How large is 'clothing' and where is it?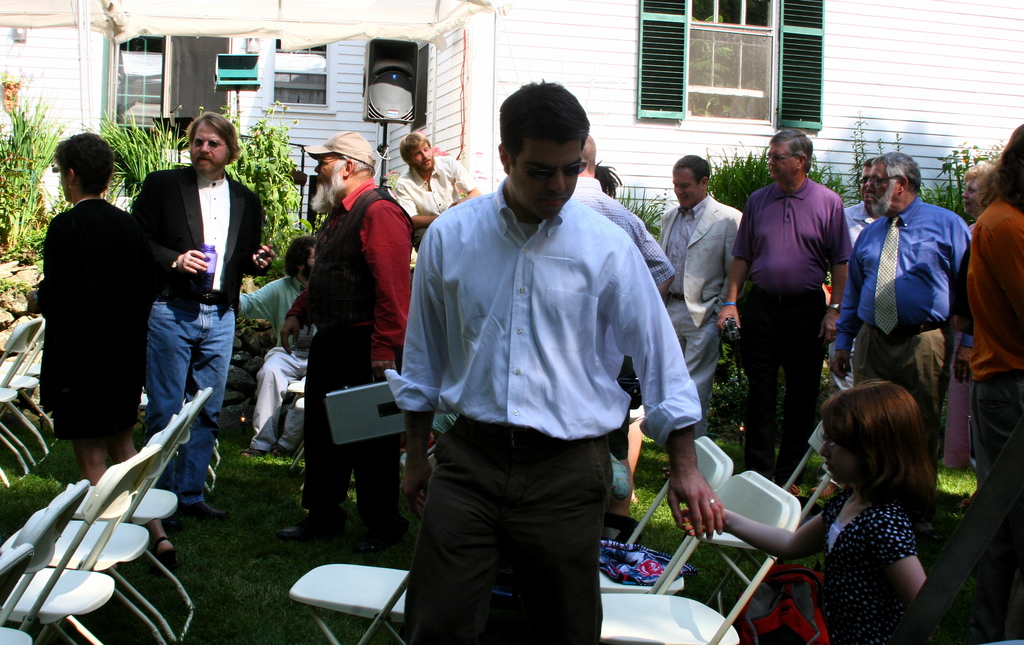
Bounding box: [left=661, top=196, right=746, bottom=473].
